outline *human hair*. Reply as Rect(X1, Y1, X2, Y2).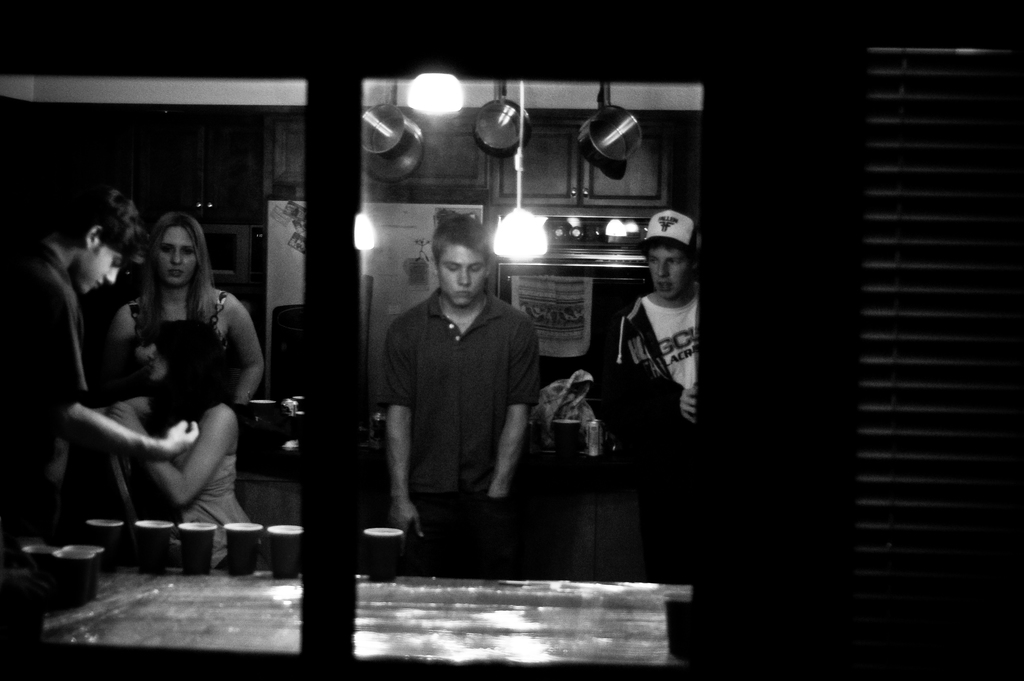
Rect(129, 215, 210, 325).
